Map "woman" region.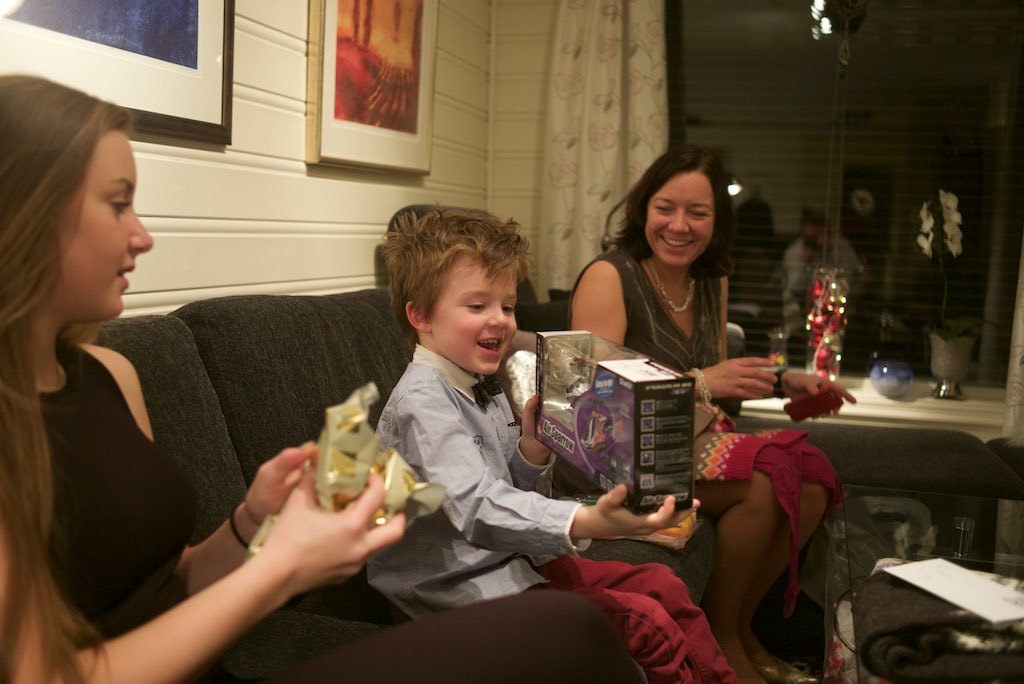
Mapped to region(0, 69, 655, 683).
